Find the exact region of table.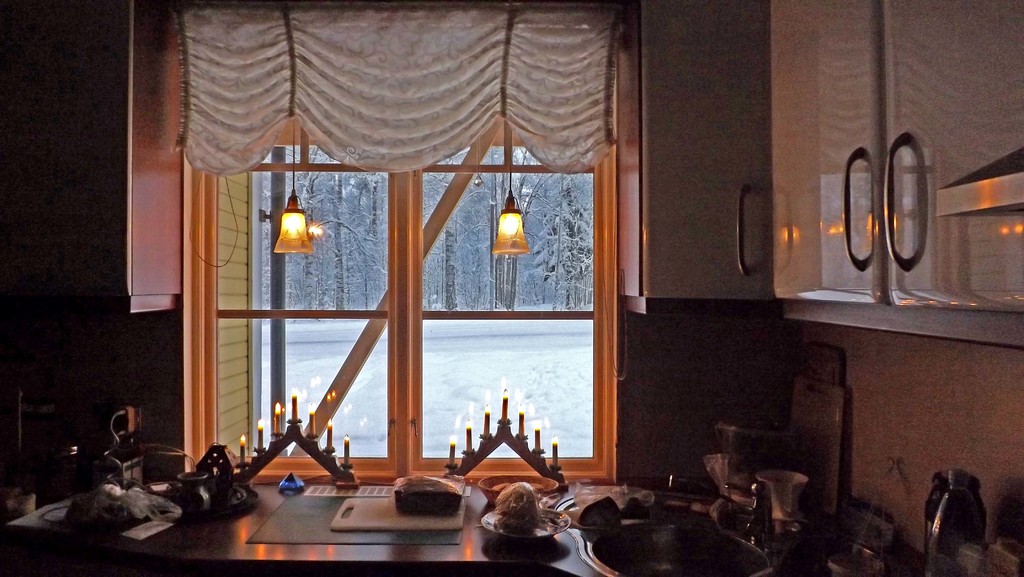
Exact region: locate(0, 480, 909, 576).
